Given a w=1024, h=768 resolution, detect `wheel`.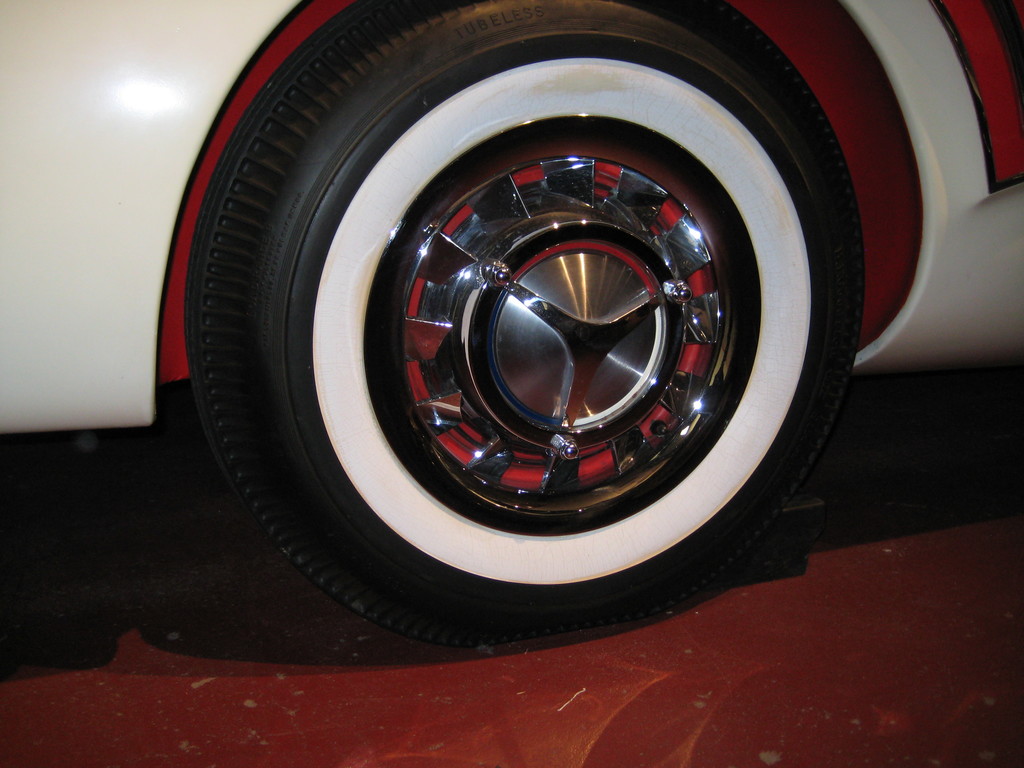
(188, 0, 863, 651).
